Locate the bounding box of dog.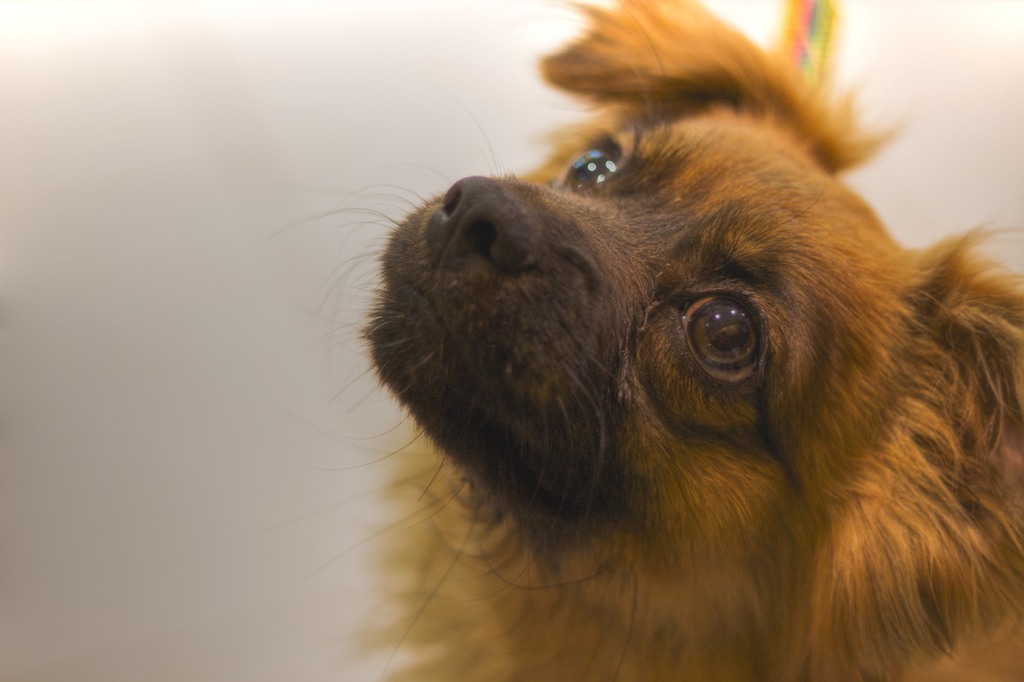
Bounding box: (265, 0, 1023, 681).
